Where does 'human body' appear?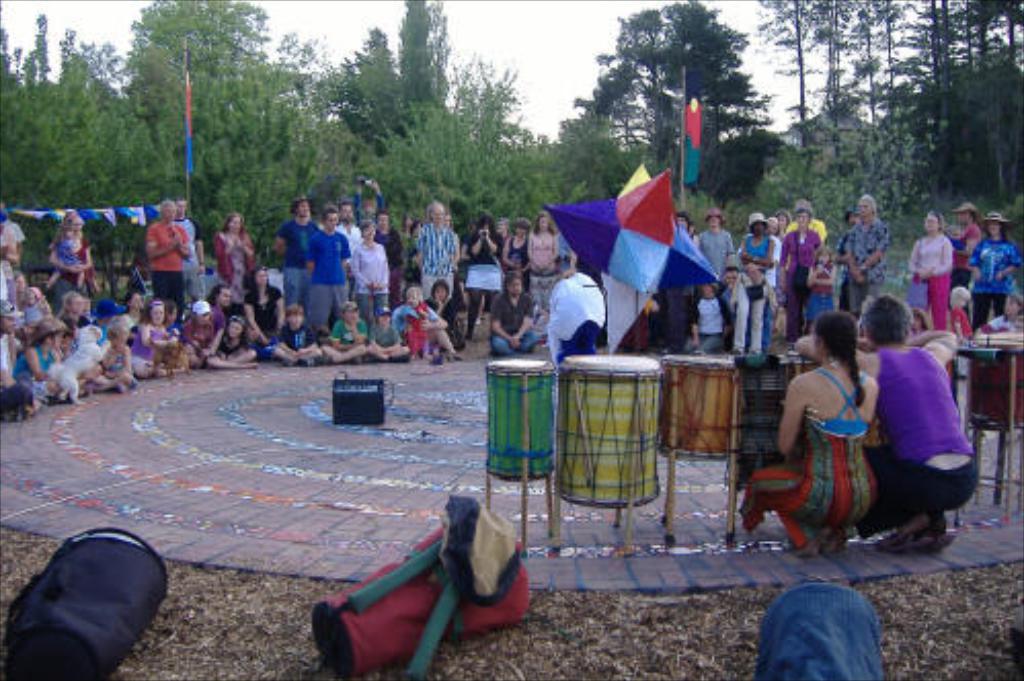
Appears at [x1=806, y1=244, x2=843, y2=330].
